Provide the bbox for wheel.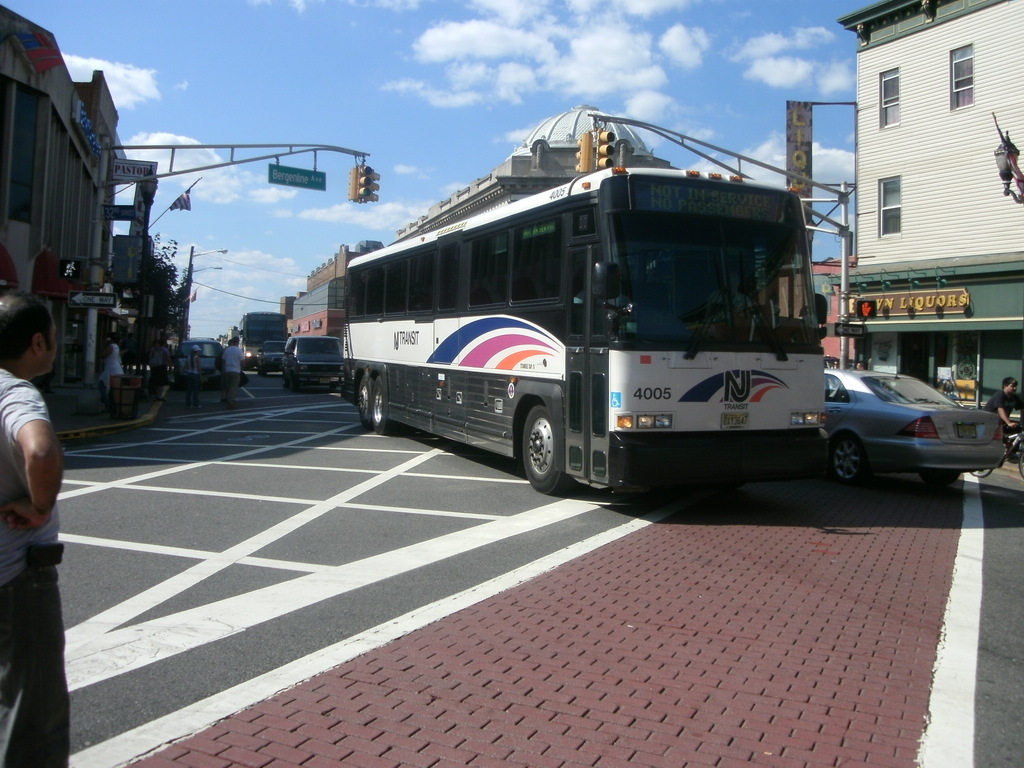
x1=353, y1=367, x2=372, y2=426.
